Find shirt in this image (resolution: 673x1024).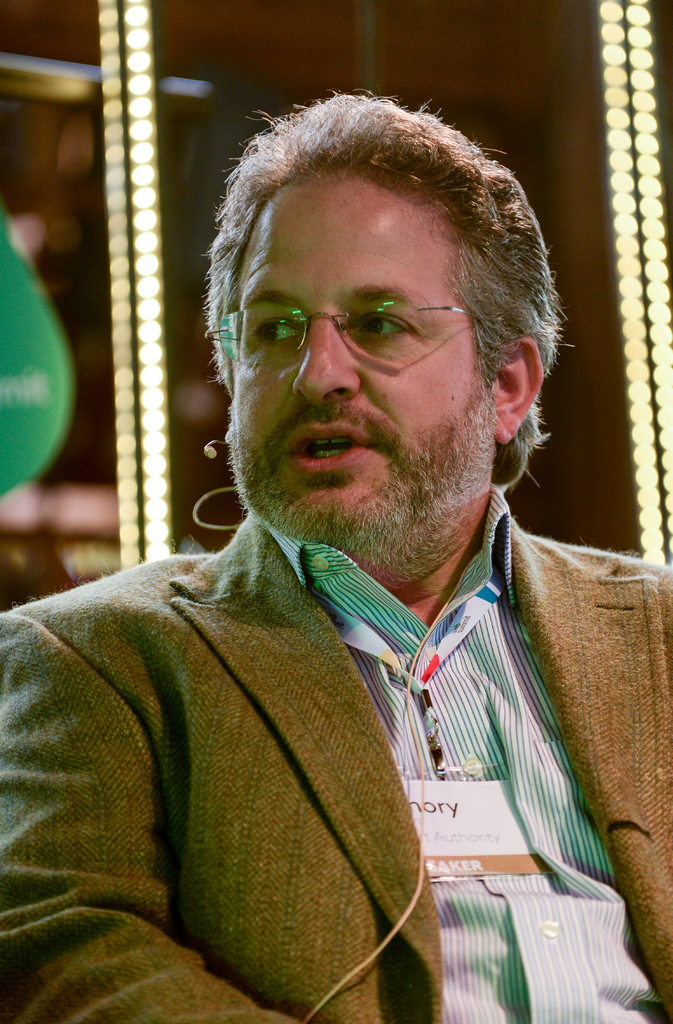
<box>275,483,656,1018</box>.
